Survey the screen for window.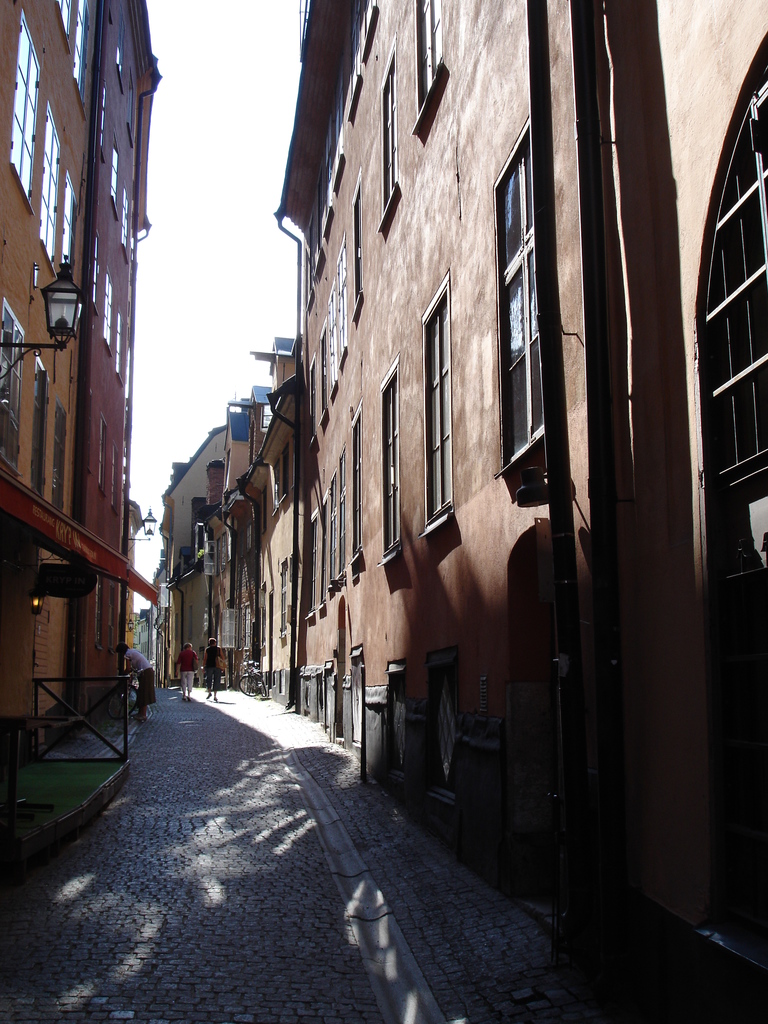
Survey found: [22, 355, 55, 496].
